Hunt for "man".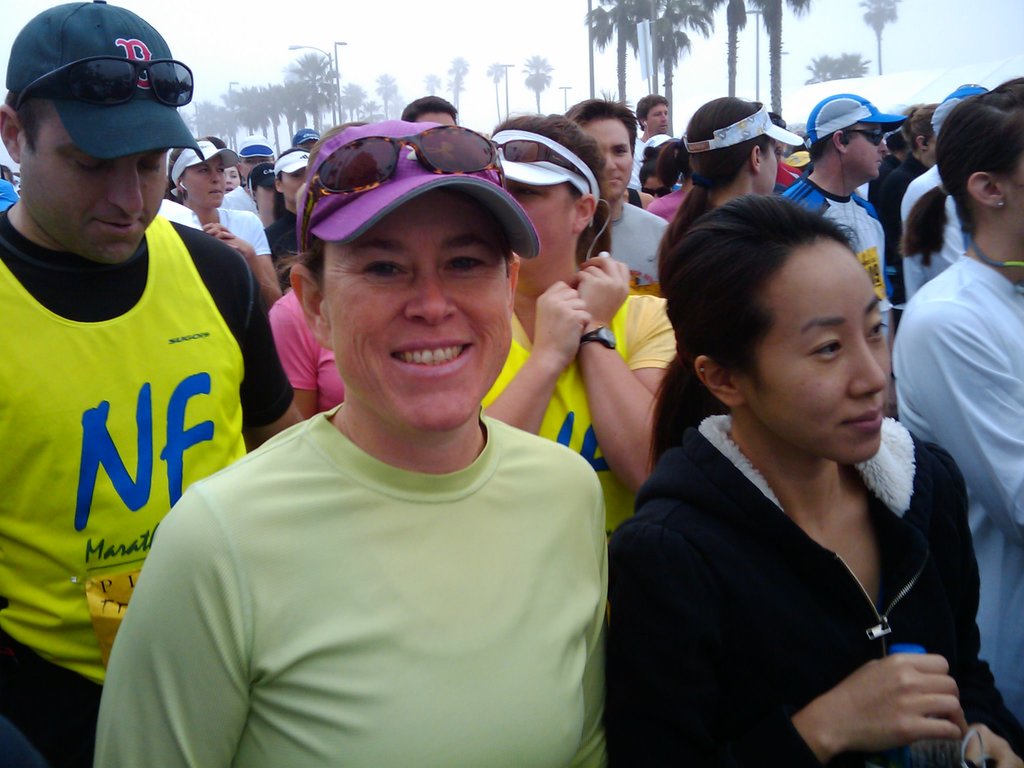
Hunted down at crop(1, 3, 284, 710).
